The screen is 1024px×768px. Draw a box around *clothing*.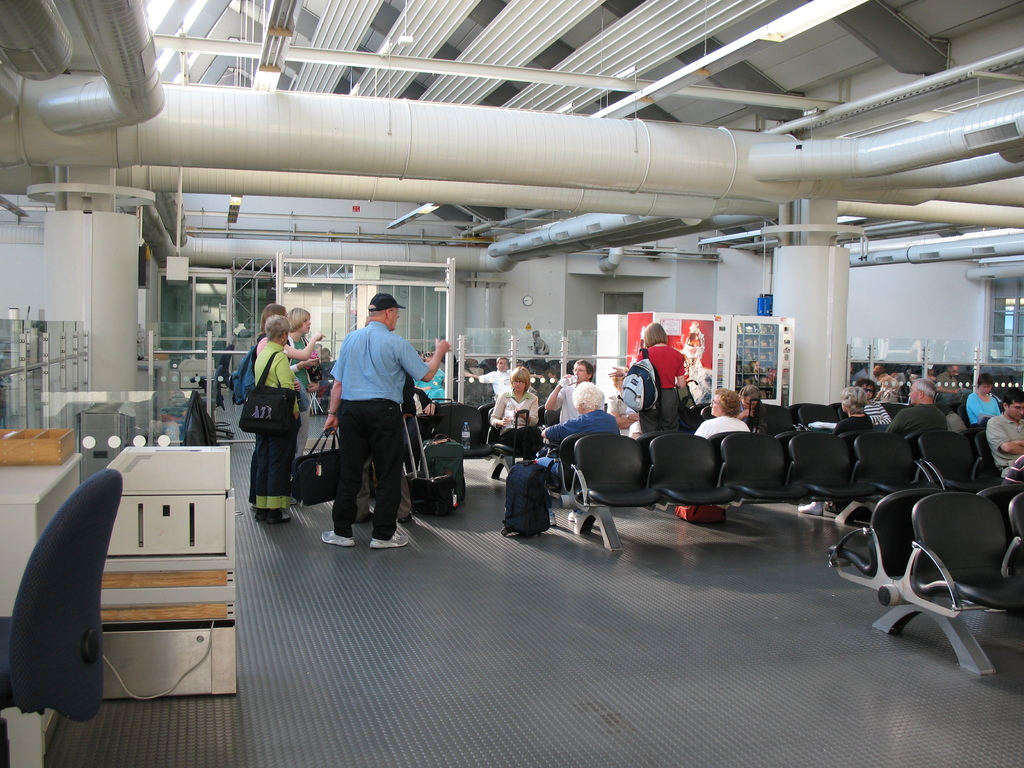
rect(691, 415, 748, 440).
